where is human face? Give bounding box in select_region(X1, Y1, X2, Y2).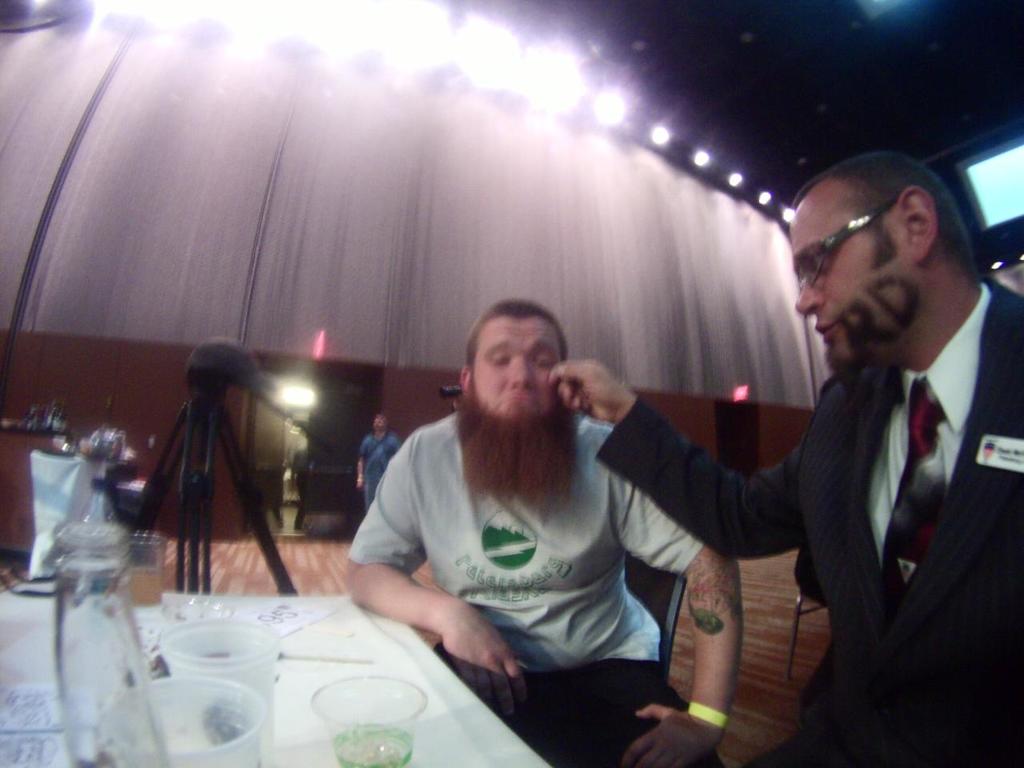
select_region(785, 198, 929, 390).
